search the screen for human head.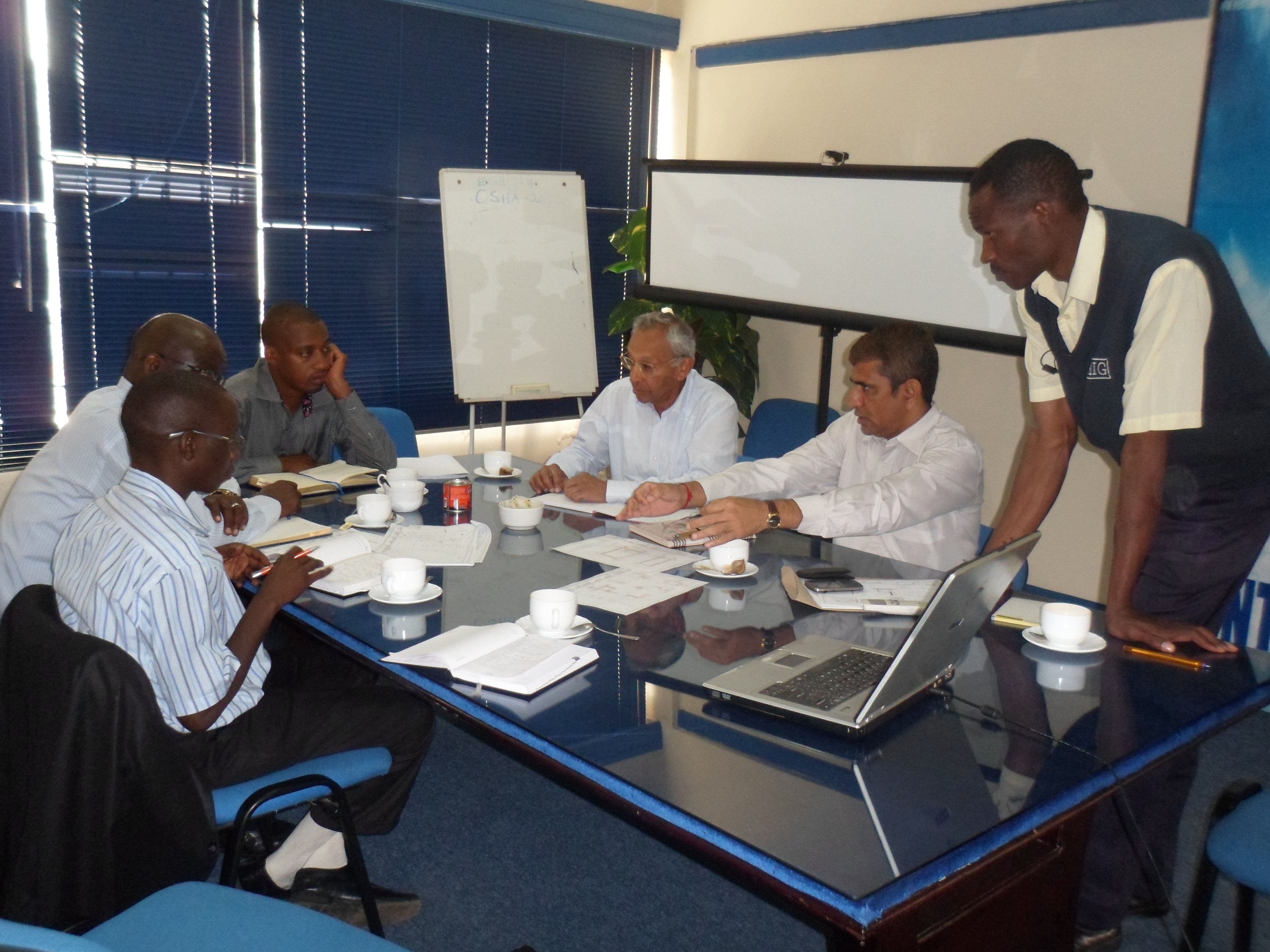
Found at 184:91:204:119.
